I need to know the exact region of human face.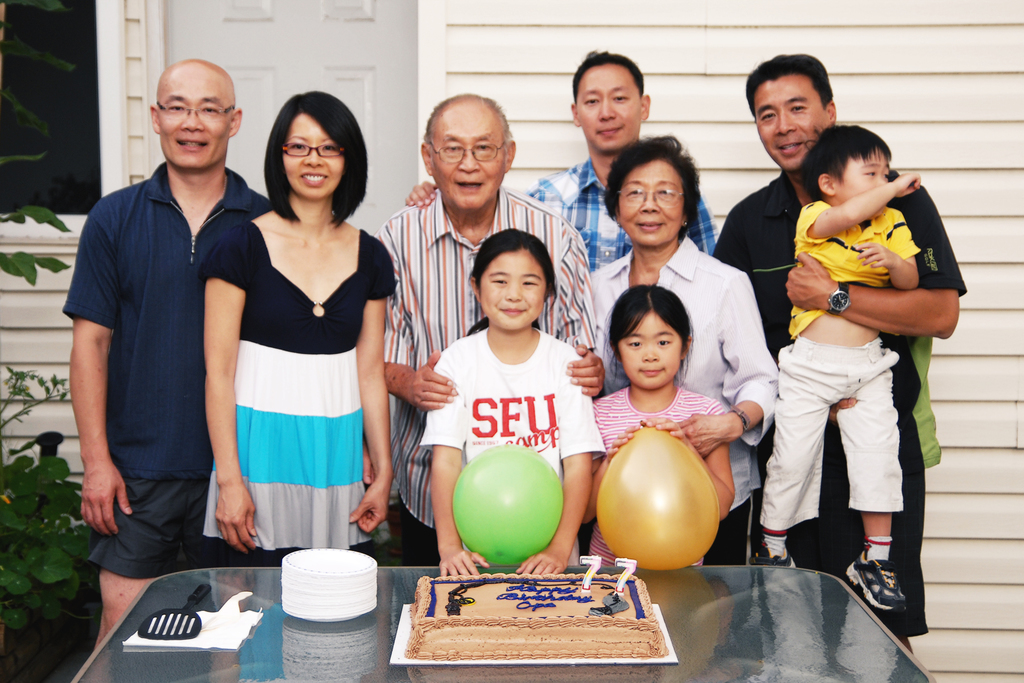
Region: (x1=161, y1=71, x2=231, y2=169).
